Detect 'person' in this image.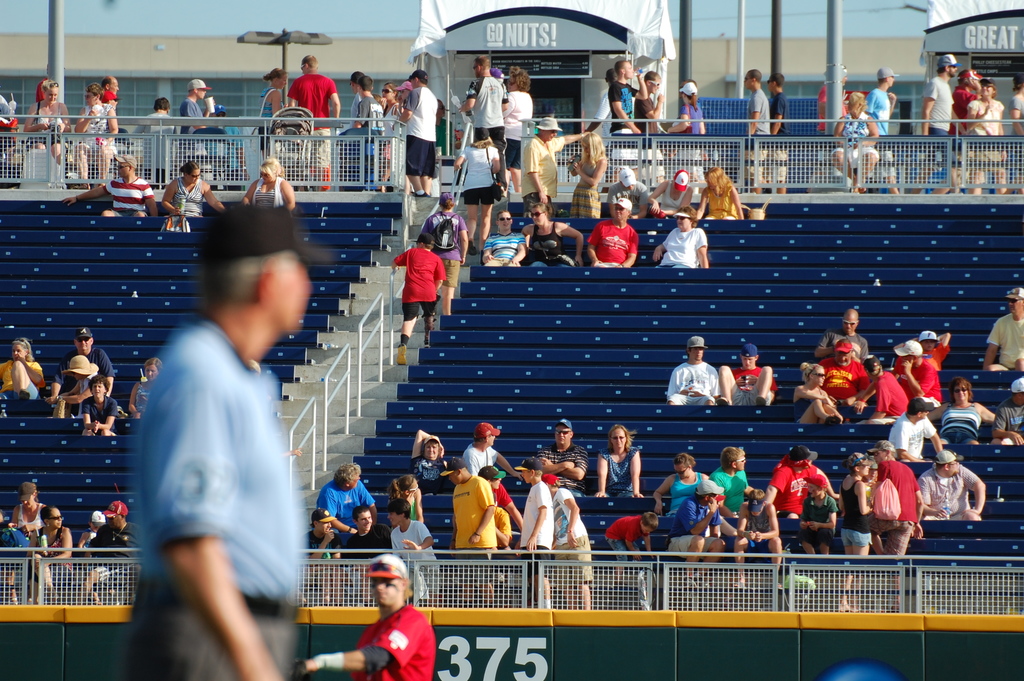
Detection: {"x1": 52, "y1": 324, "x2": 115, "y2": 393}.
